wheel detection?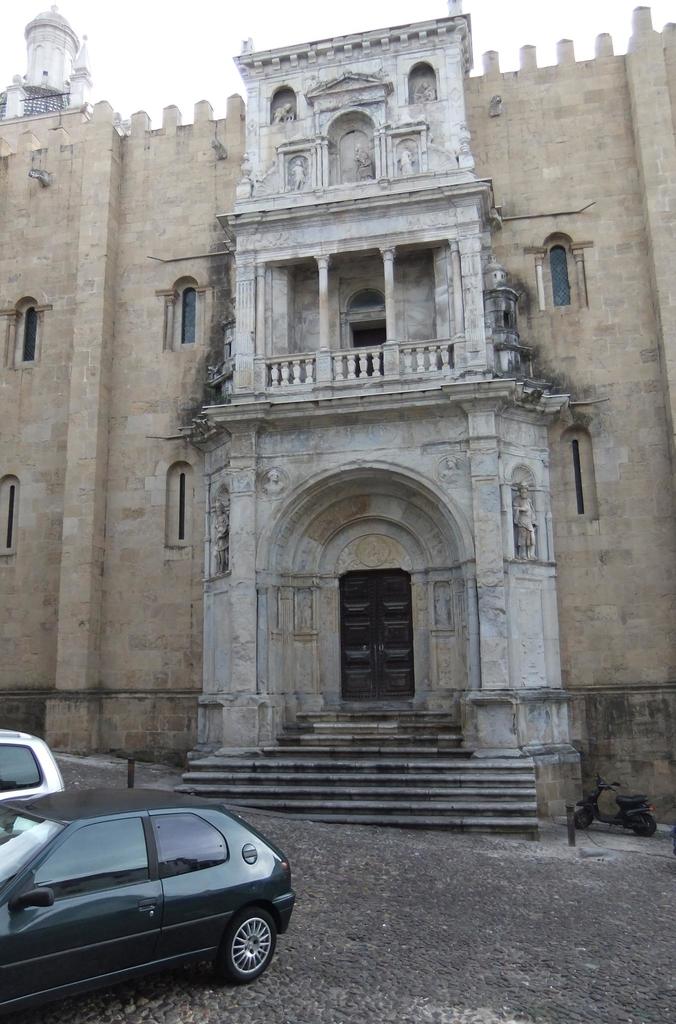
(220, 910, 281, 986)
